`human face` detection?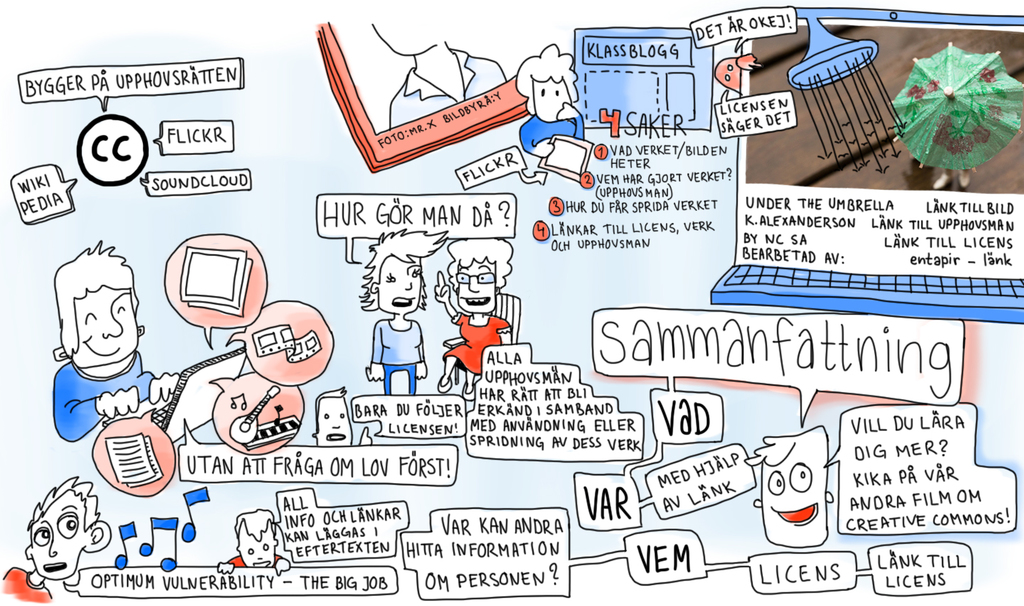
l=533, t=80, r=573, b=124
